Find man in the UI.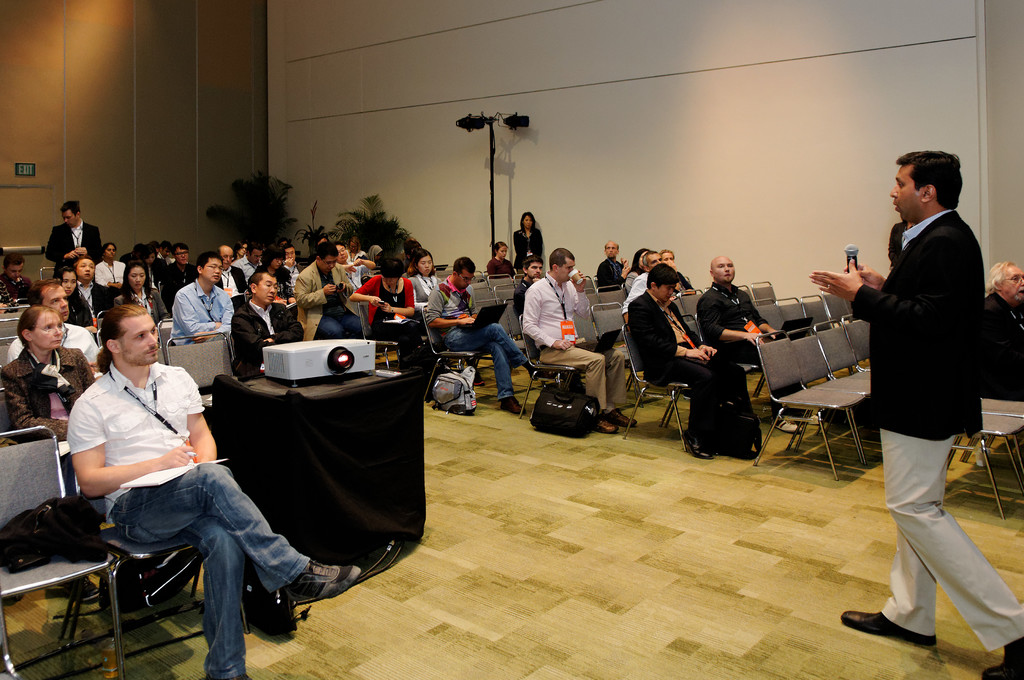
UI element at bbox=[36, 293, 285, 652].
